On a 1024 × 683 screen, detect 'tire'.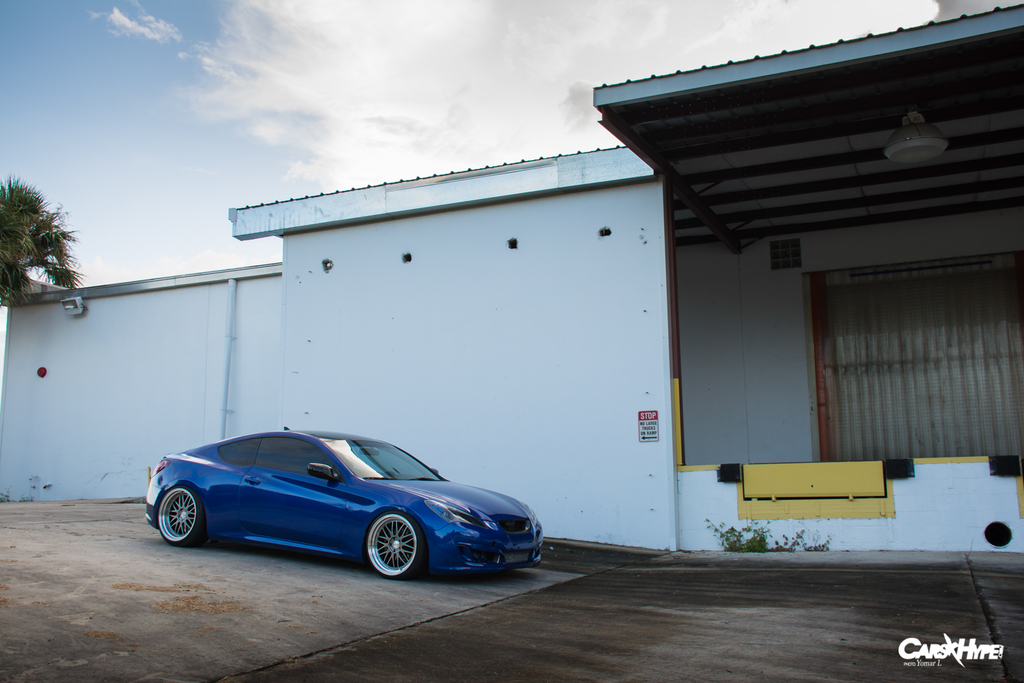
<bbox>154, 478, 203, 550</bbox>.
